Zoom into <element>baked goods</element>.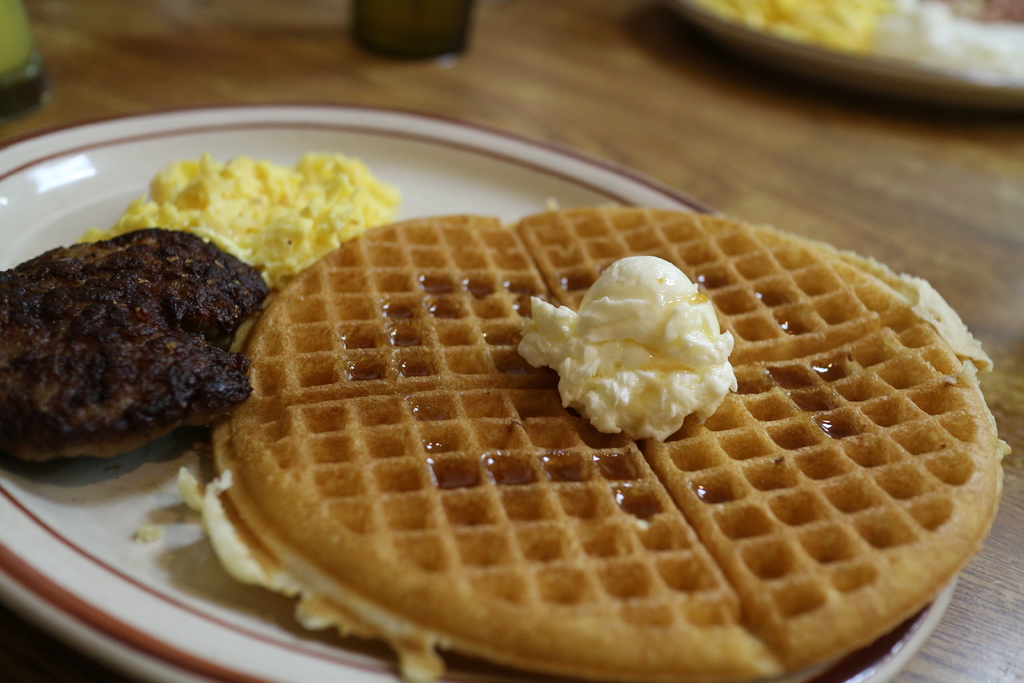
Zoom target: 6:216:269:489.
